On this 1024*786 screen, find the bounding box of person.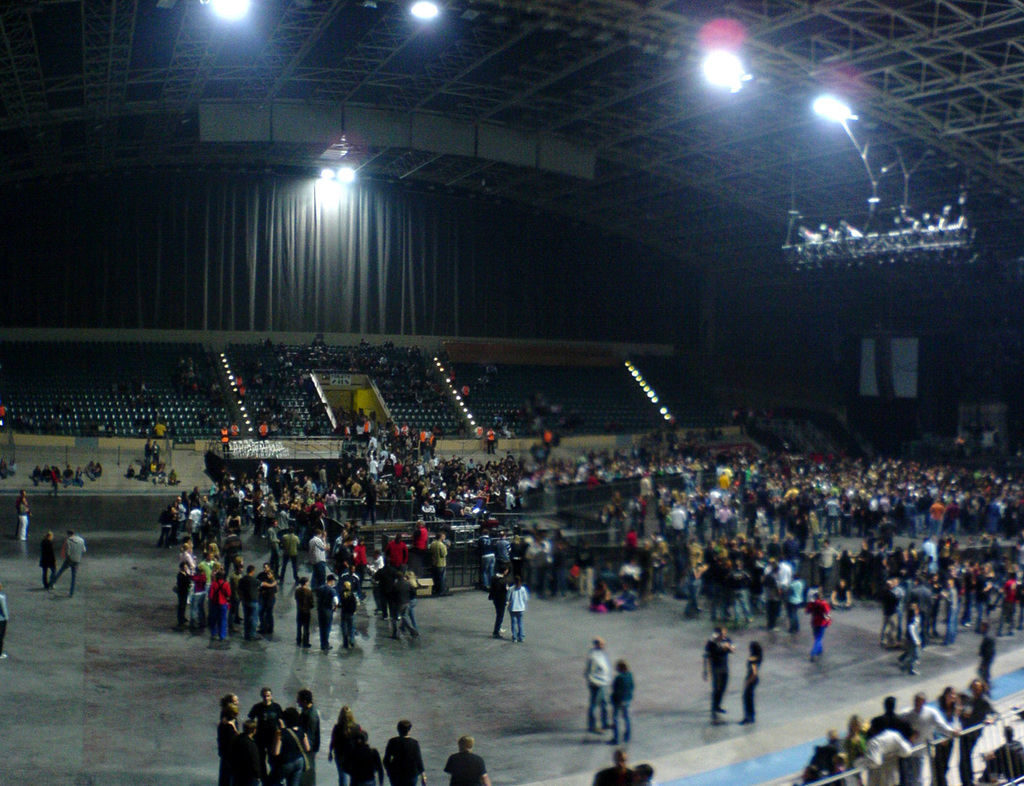
Bounding box: select_region(38, 529, 64, 584).
